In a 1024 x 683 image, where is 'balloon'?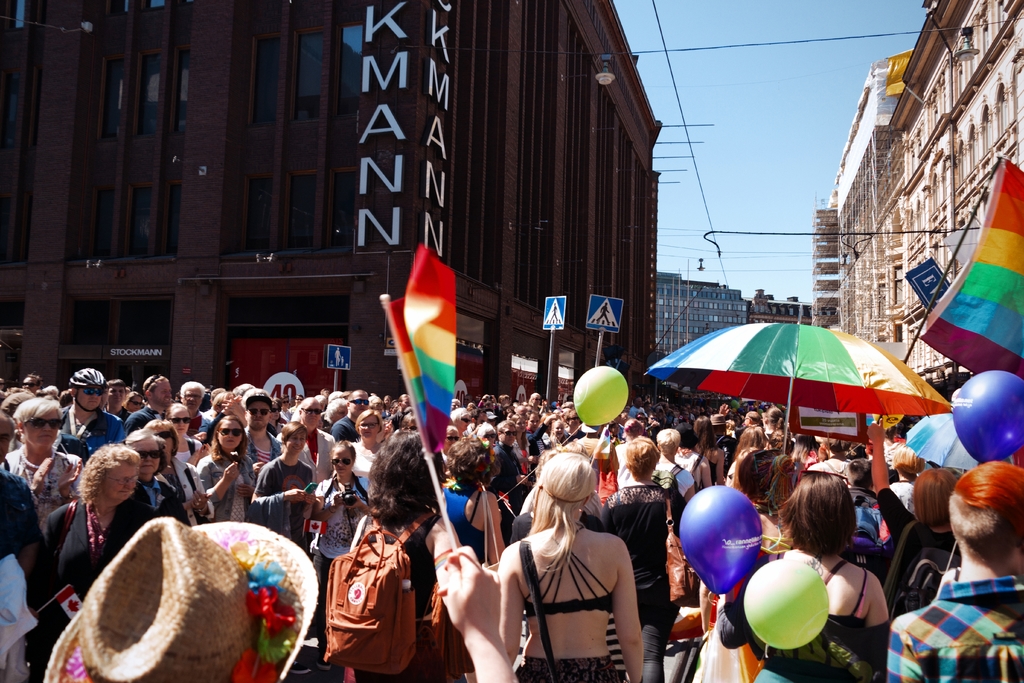
detection(678, 483, 762, 596).
